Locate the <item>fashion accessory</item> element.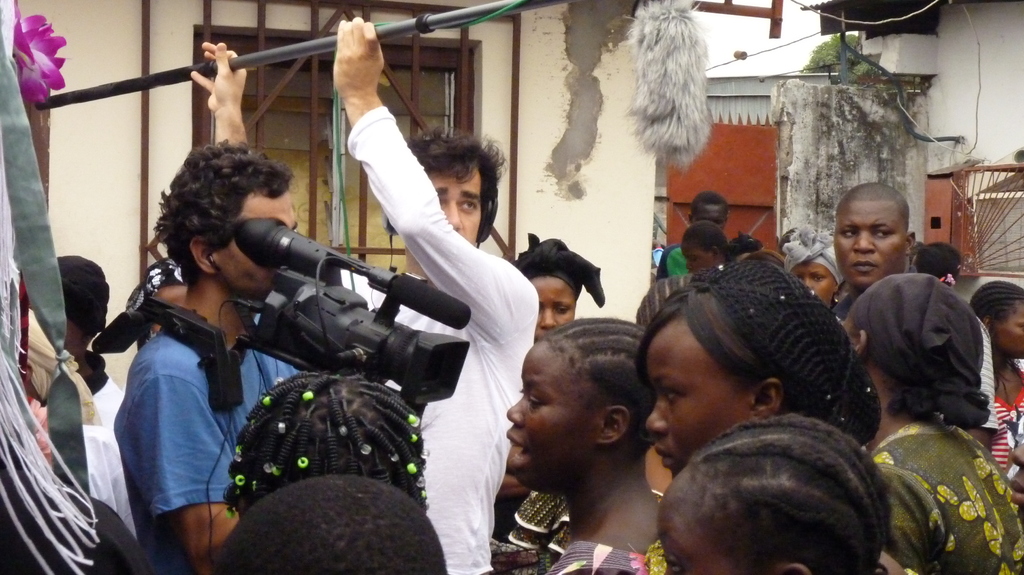
Element bbox: 260:461:271:476.
